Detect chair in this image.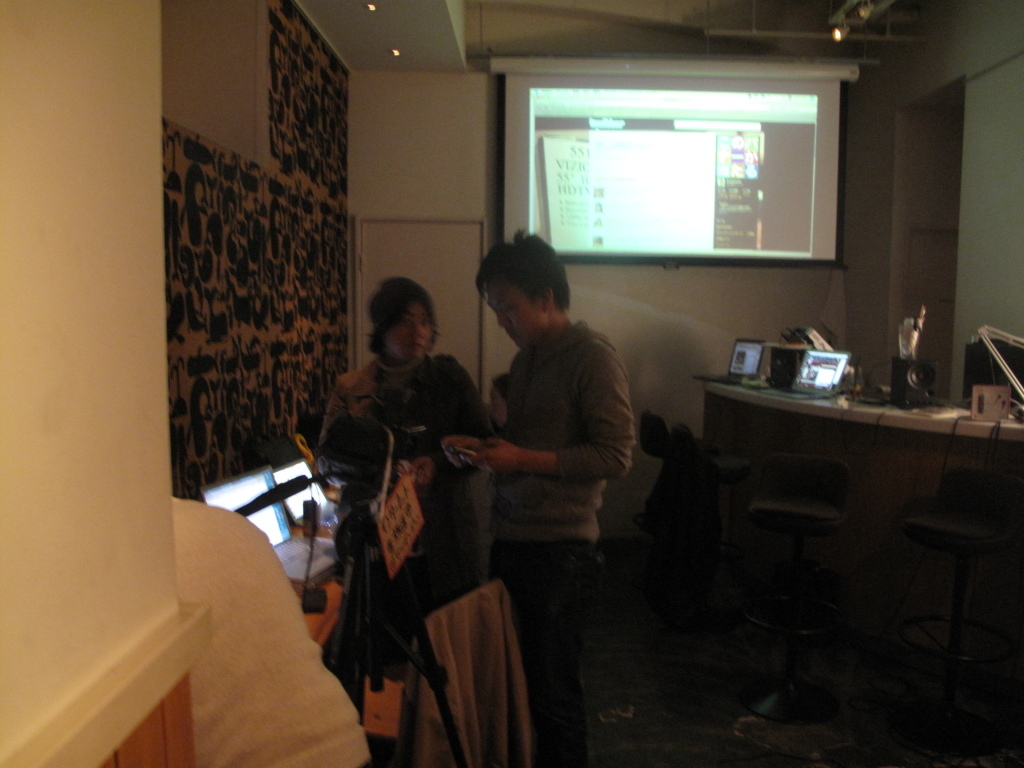
Detection: (746, 453, 852, 728).
